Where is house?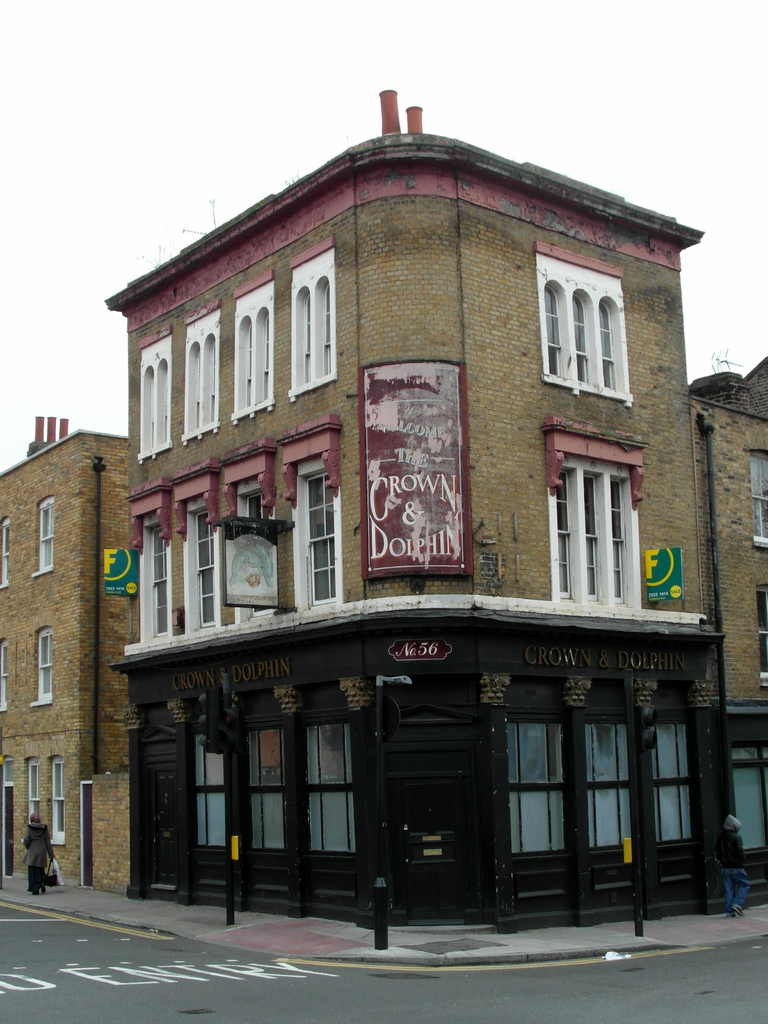
select_region(118, 75, 719, 770).
